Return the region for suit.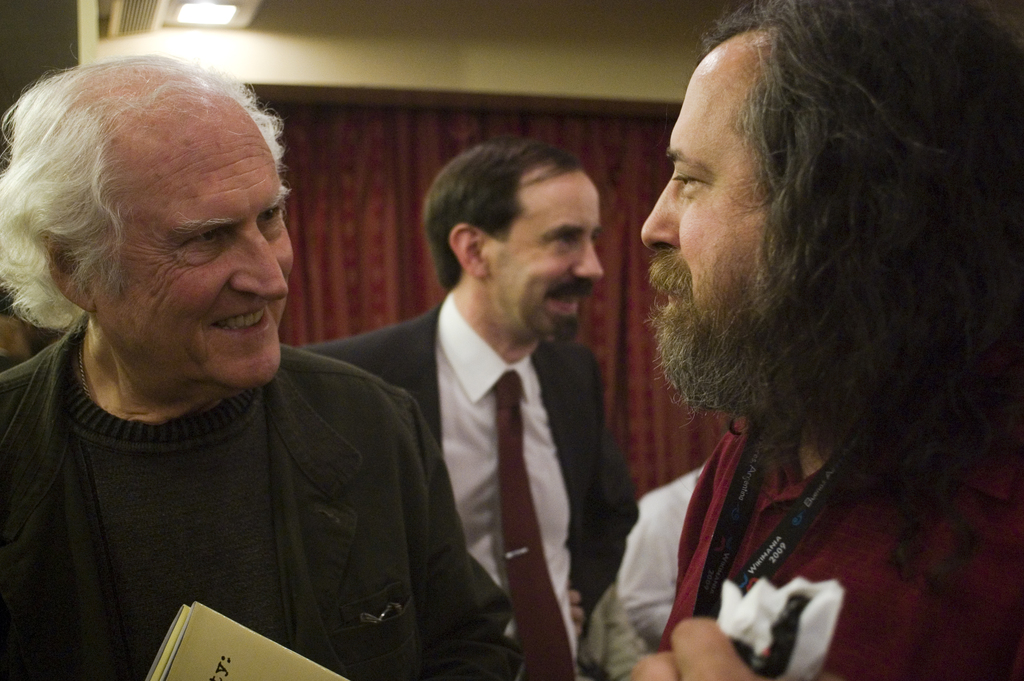
[340,208,640,666].
